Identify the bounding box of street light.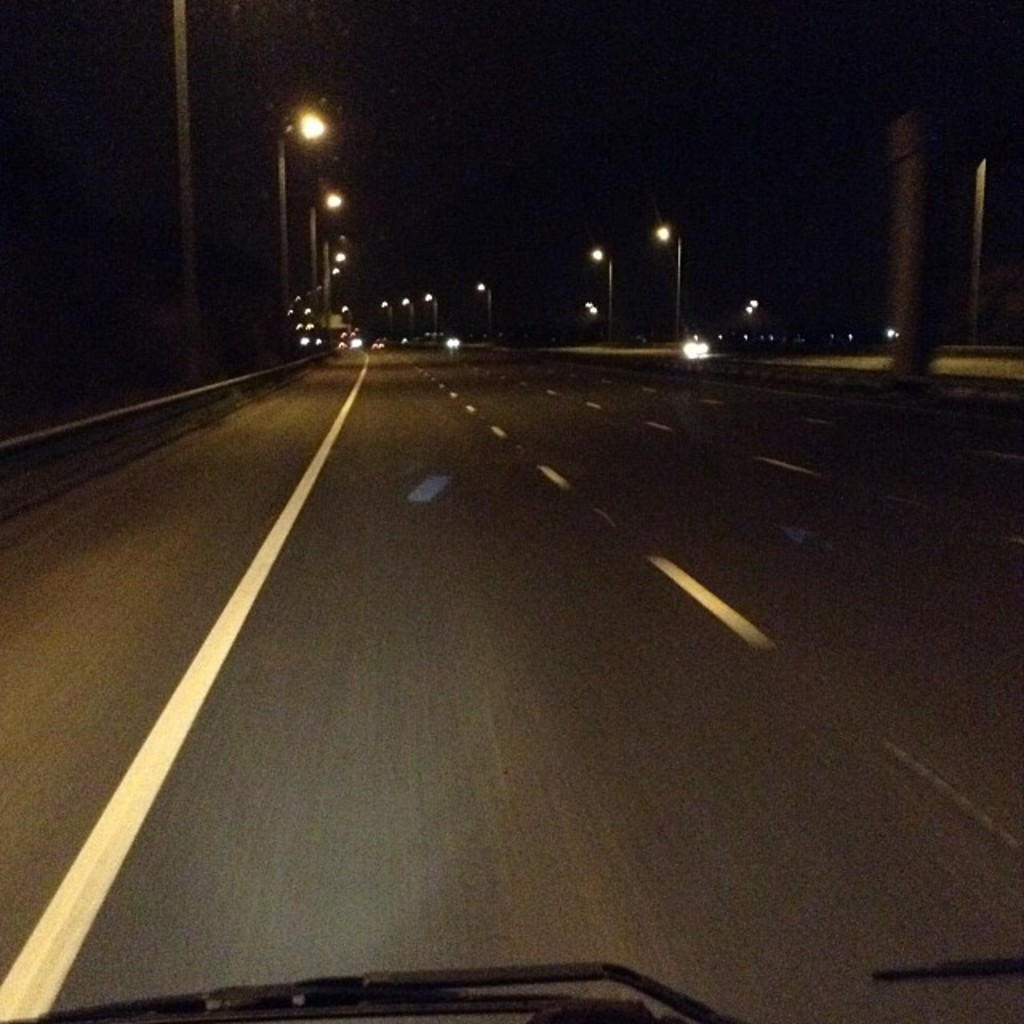
[266, 106, 330, 267].
